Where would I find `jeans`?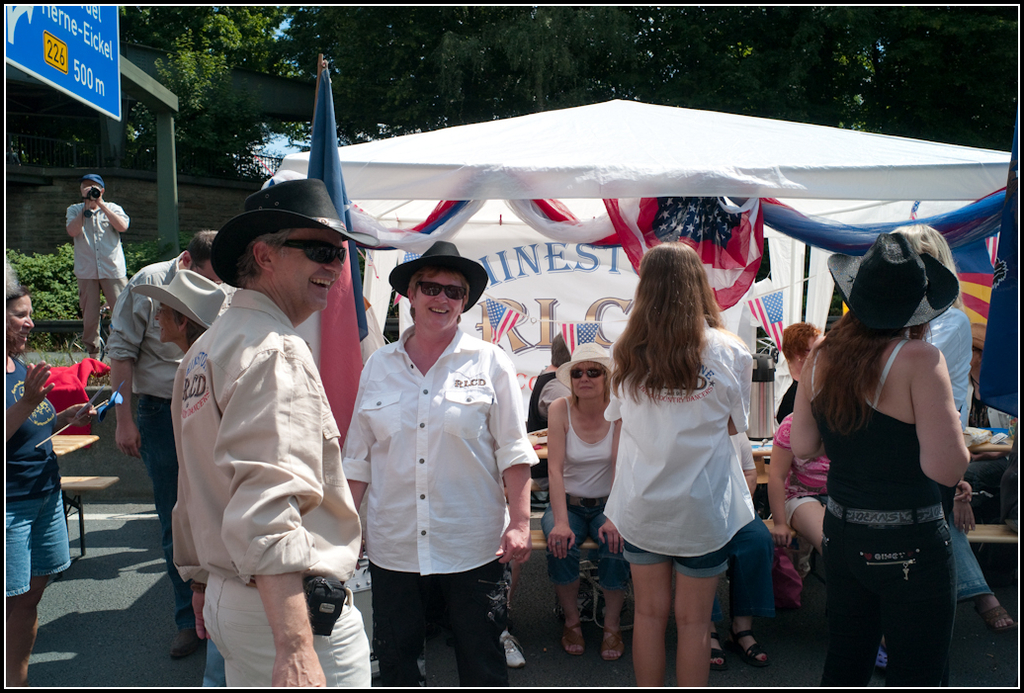
At crop(735, 517, 775, 619).
